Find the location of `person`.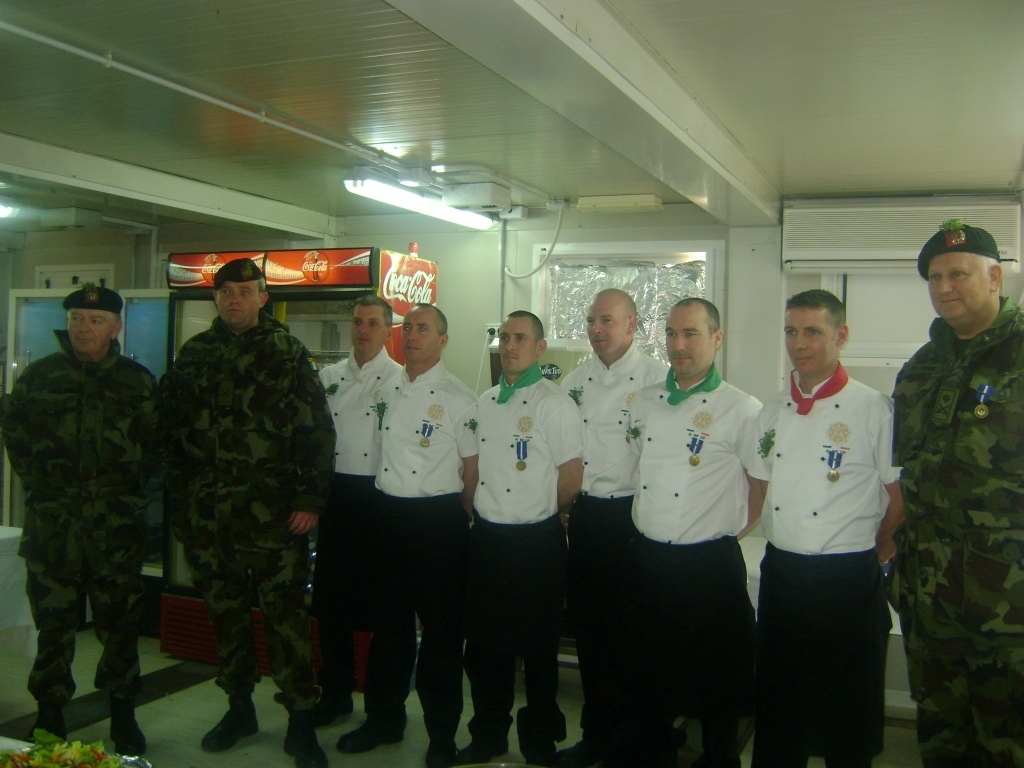
Location: 314 295 411 753.
